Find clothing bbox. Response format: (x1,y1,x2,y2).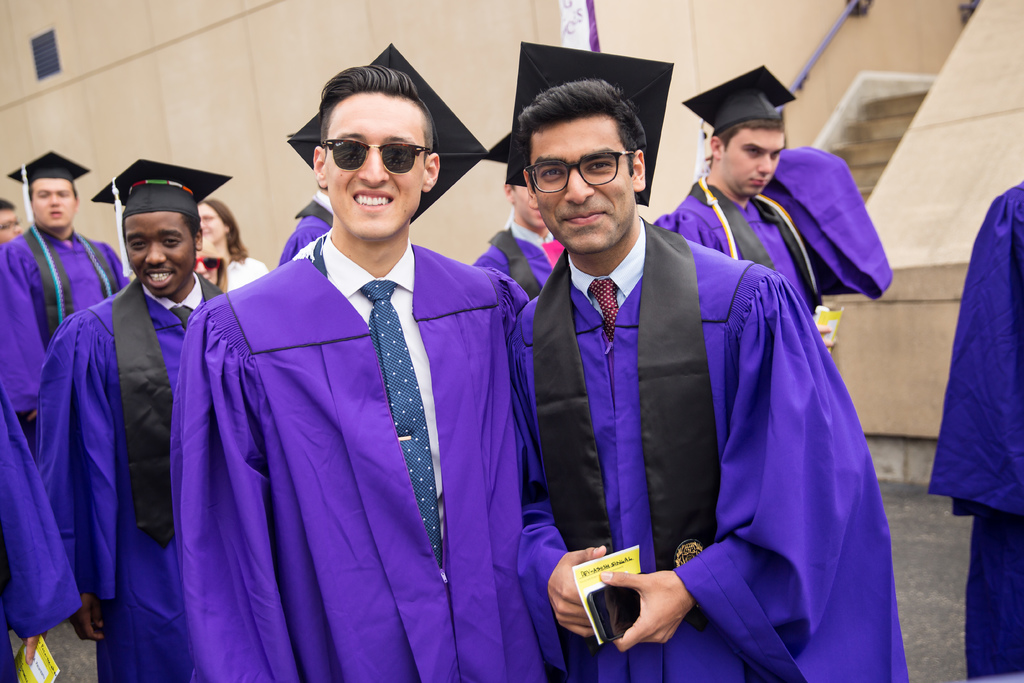
(648,168,888,329).
